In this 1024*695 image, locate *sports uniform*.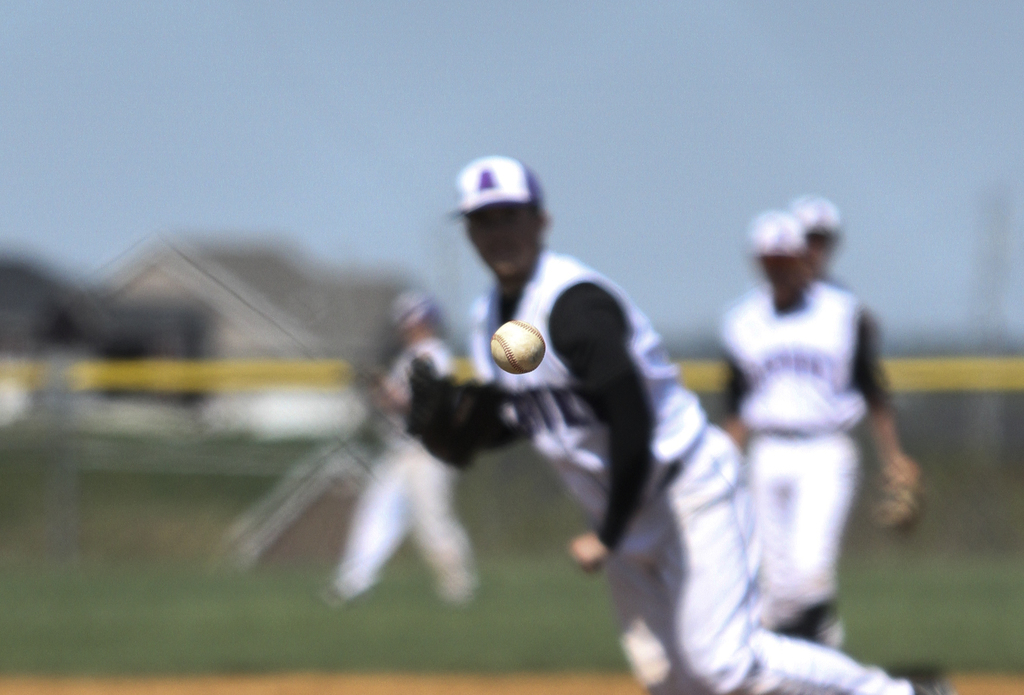
Bounding box: [740, 191, 847, 539].
